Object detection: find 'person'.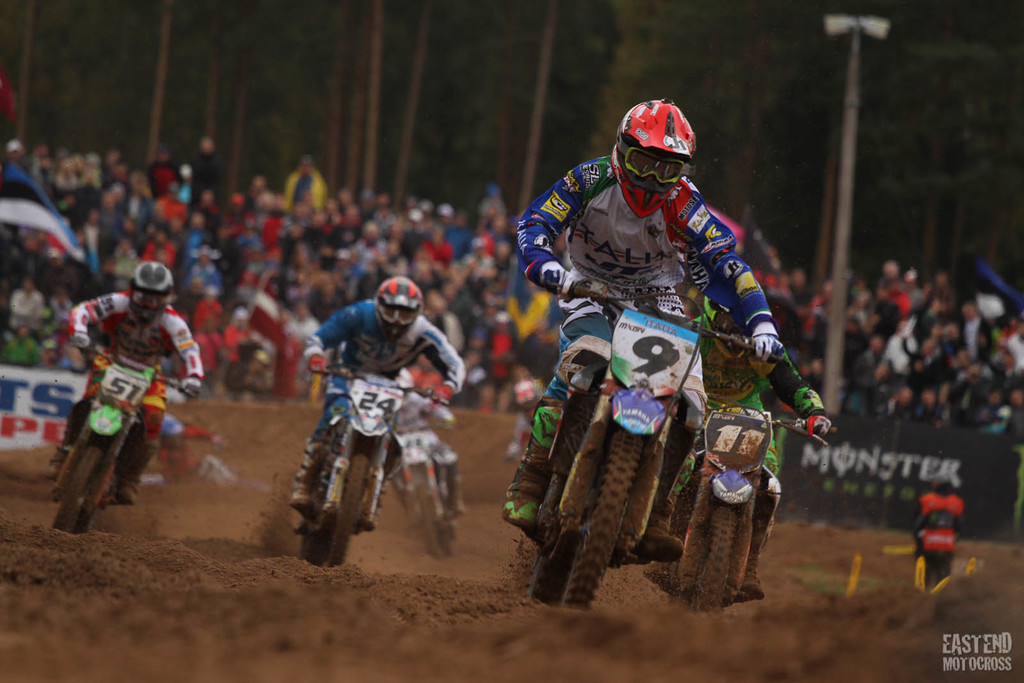
box(495, 100, 783, 536).
